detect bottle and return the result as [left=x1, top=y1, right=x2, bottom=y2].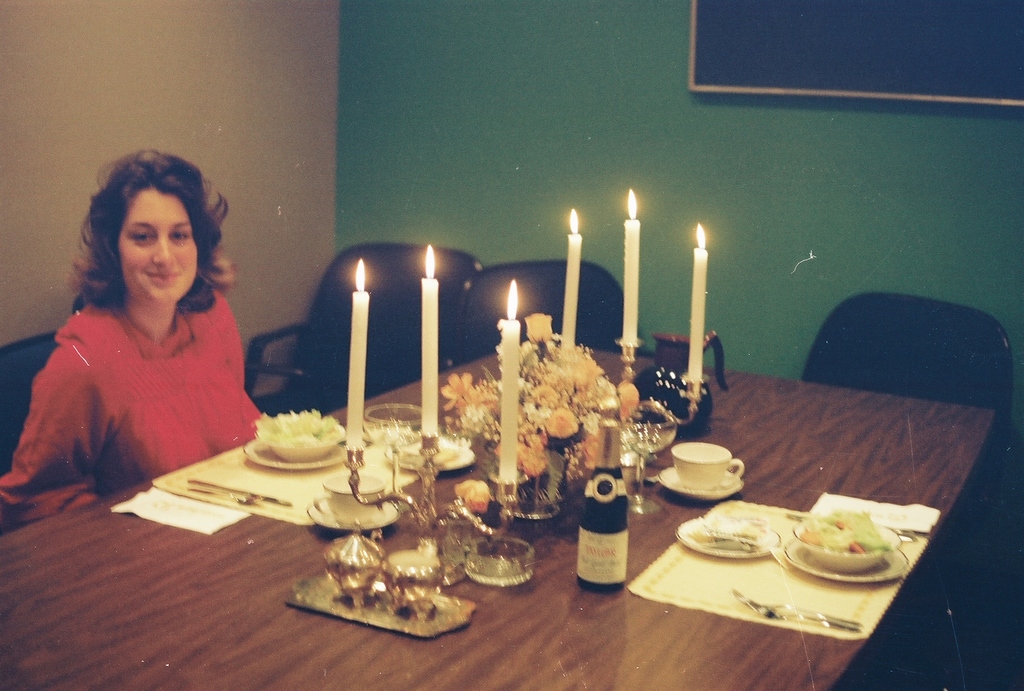
[left=575, top=397, right=632, bottom=591].
